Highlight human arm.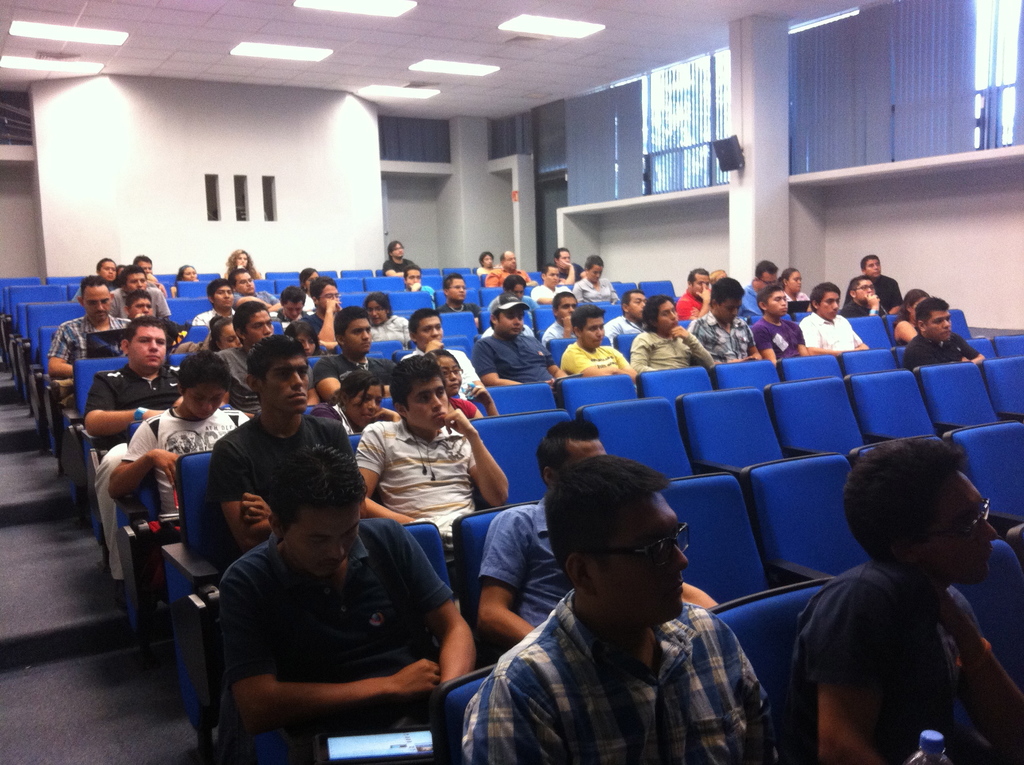
Highlighted region: crop(474, 514, 528, 645).
